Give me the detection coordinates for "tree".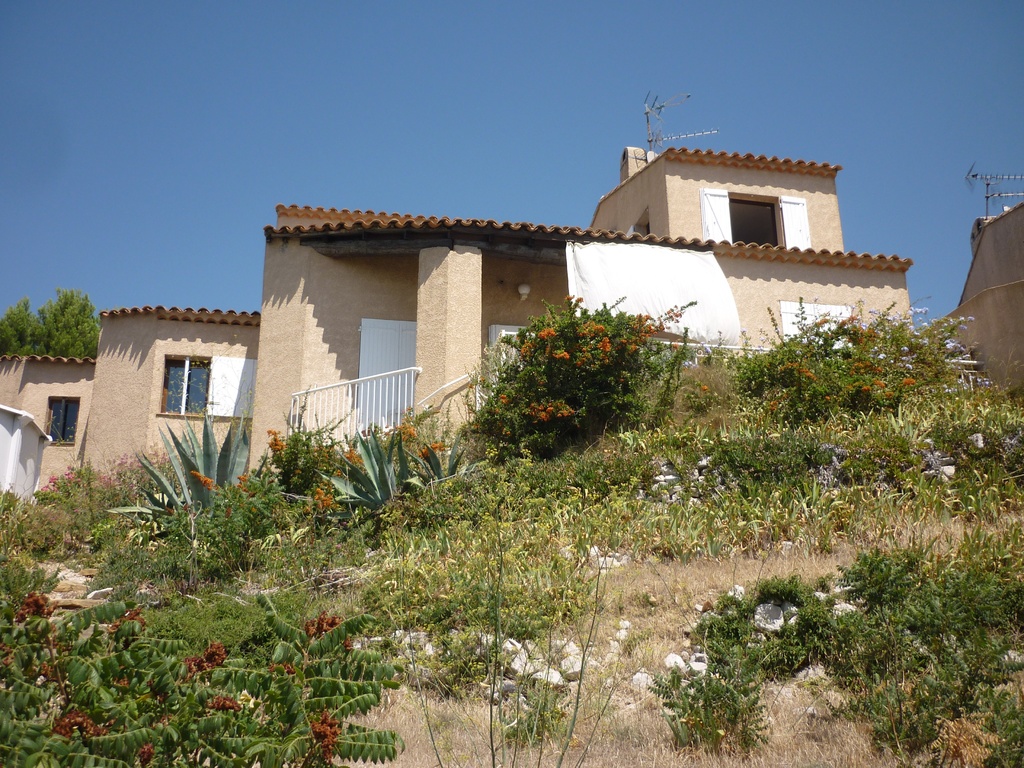
47,413,262,605.
